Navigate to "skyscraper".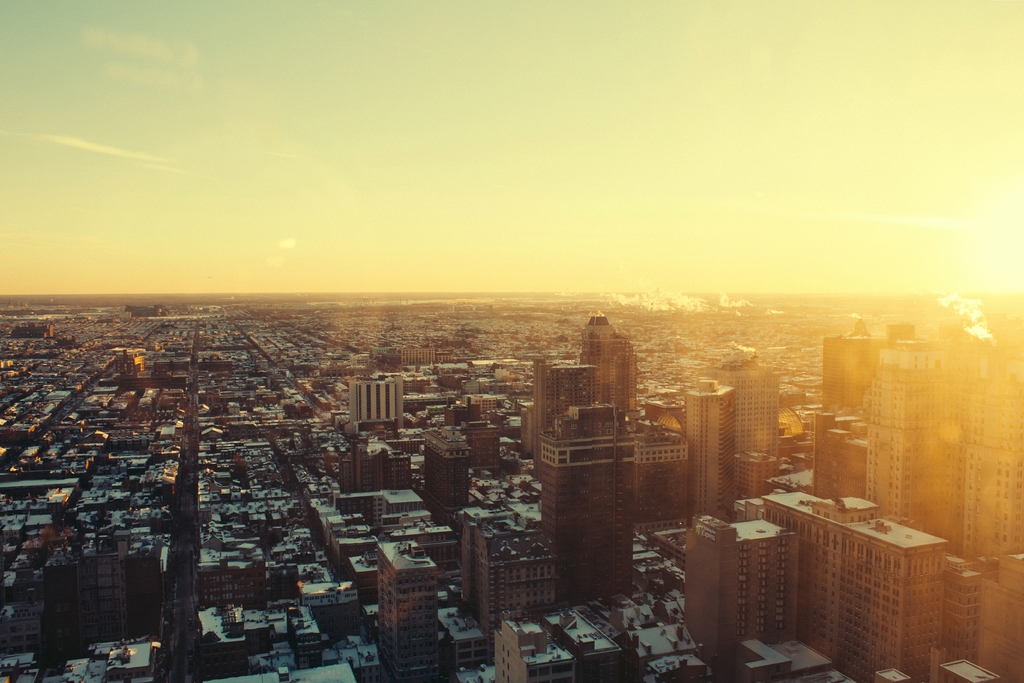
Navigation target: (left=676, top=374, right=739, bottom=520).
